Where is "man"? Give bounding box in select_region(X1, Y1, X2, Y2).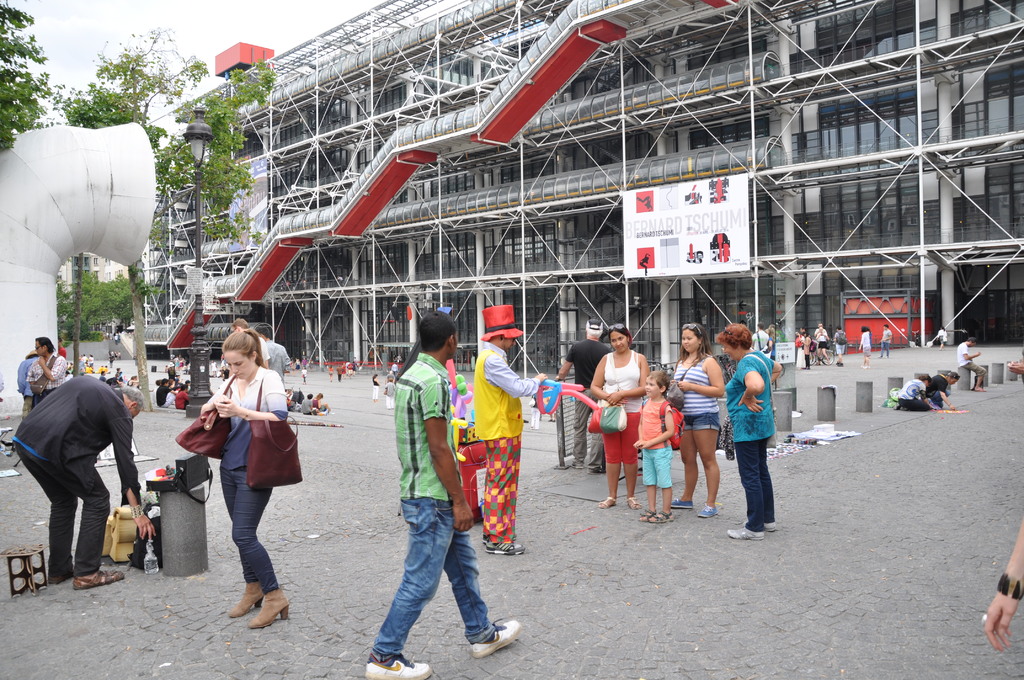
select_region(259, 325, 292, 383).
